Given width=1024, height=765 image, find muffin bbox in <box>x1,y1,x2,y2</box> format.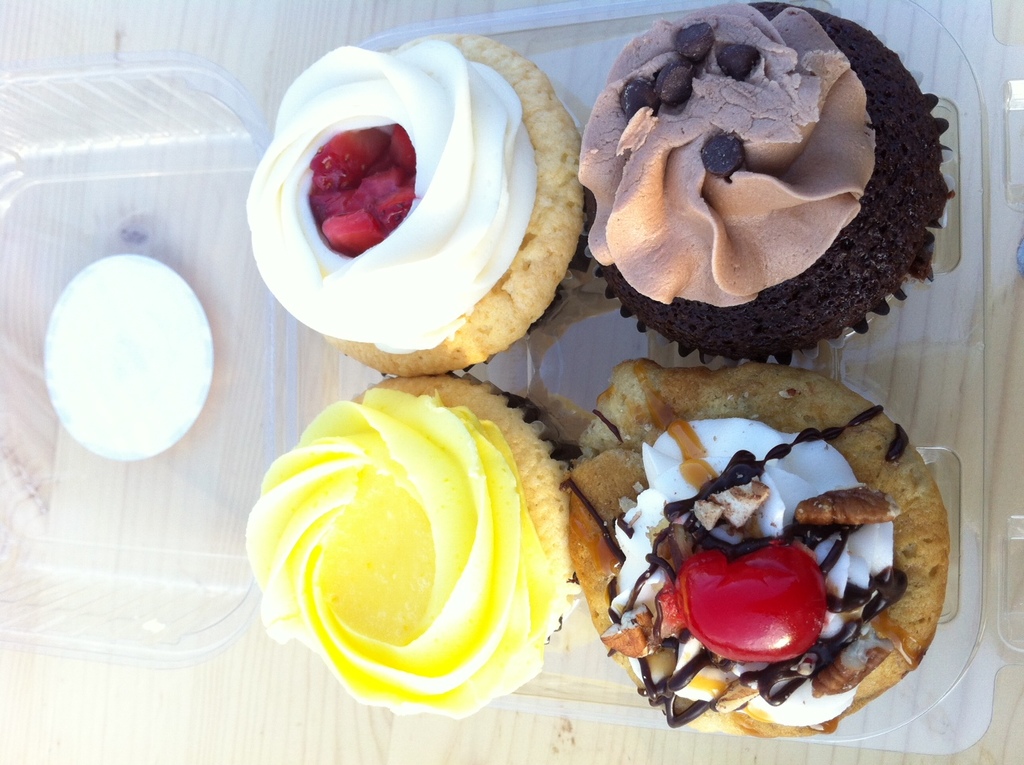
<box>561,356,953,741</box>.
